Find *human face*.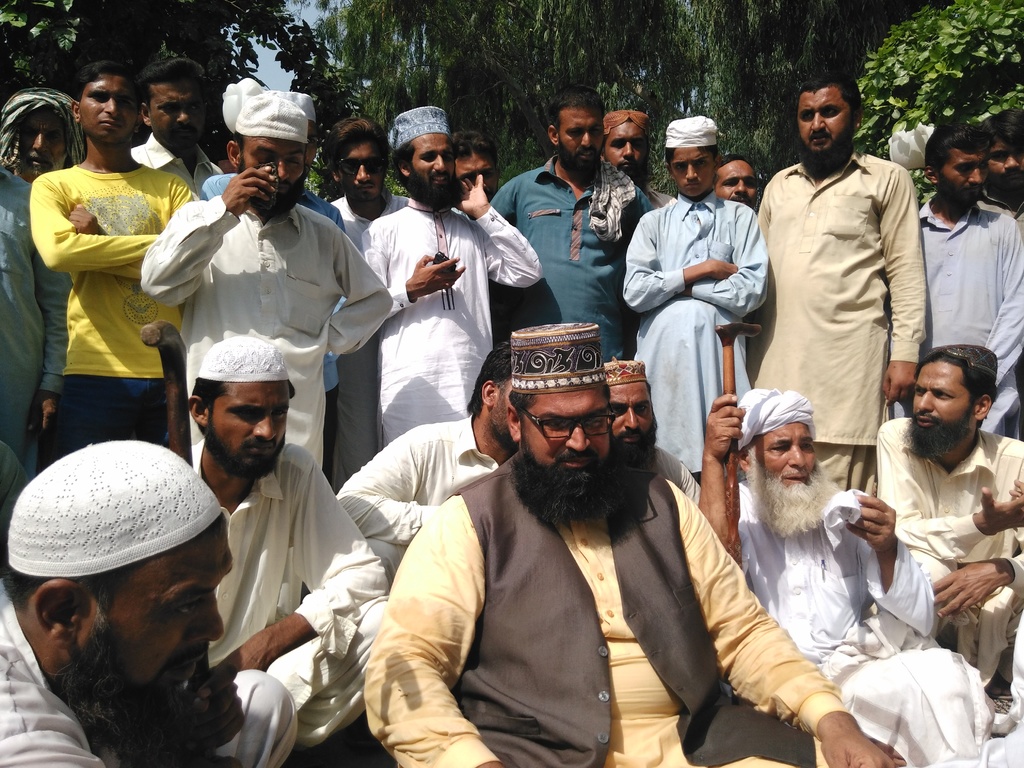
(559,106,607,166).
